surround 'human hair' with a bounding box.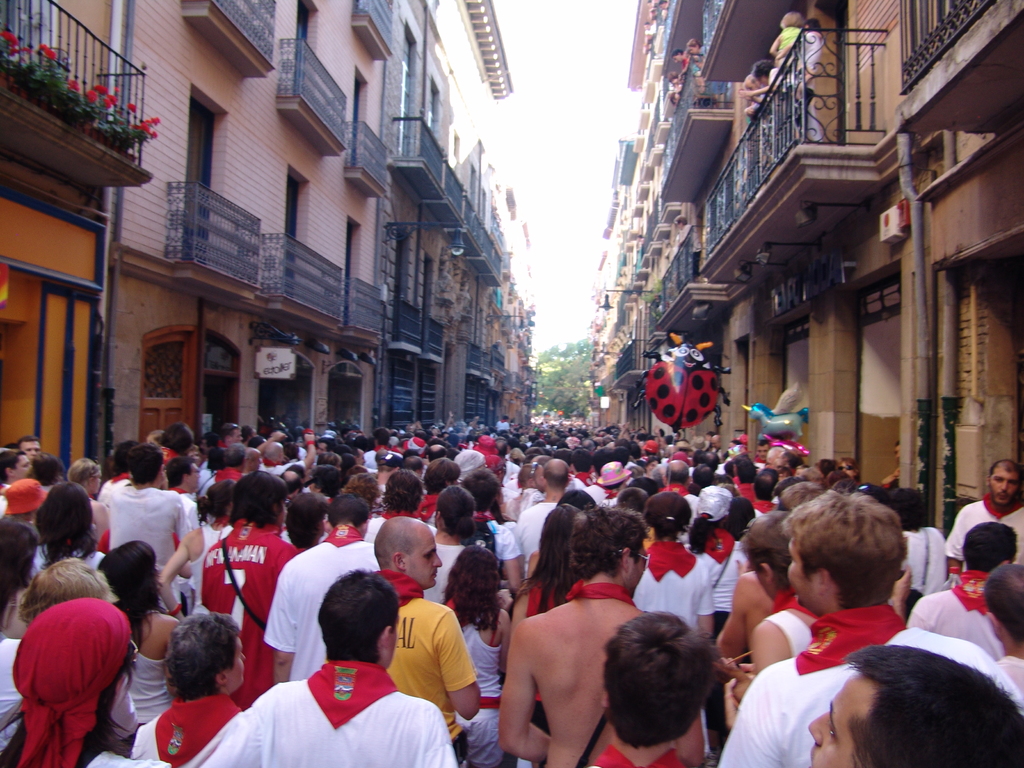
[x1=687, y1=515, x2=717, y2=561].
